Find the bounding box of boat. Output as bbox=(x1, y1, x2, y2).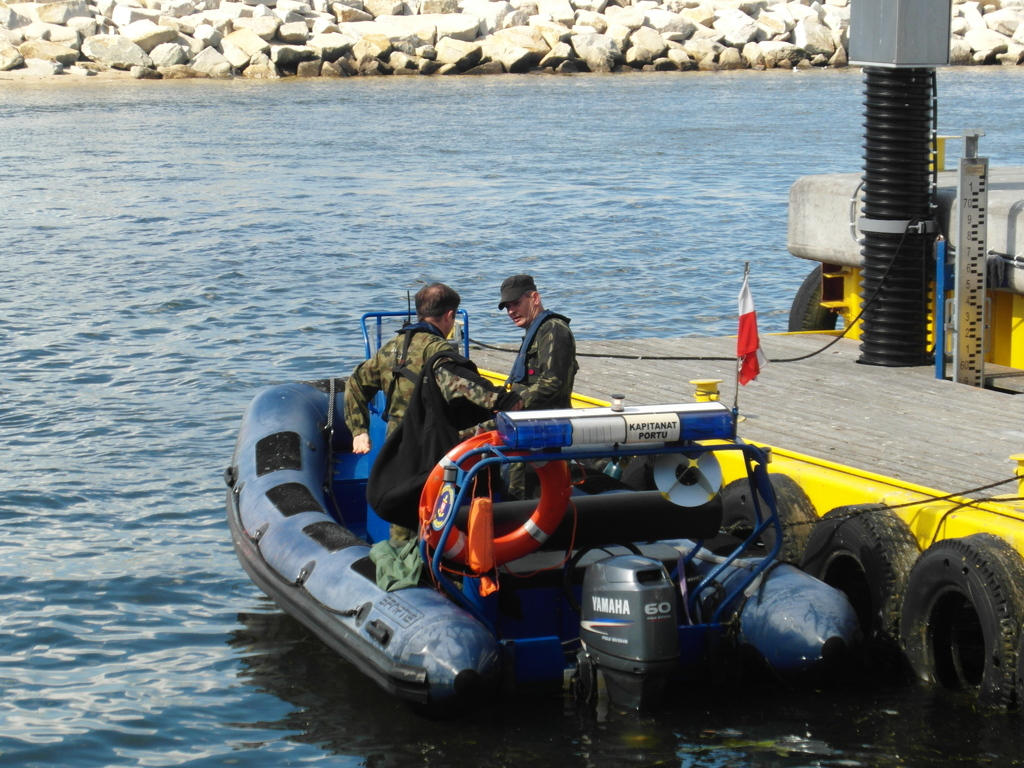
bbox=(208, 300, 934, 738).
